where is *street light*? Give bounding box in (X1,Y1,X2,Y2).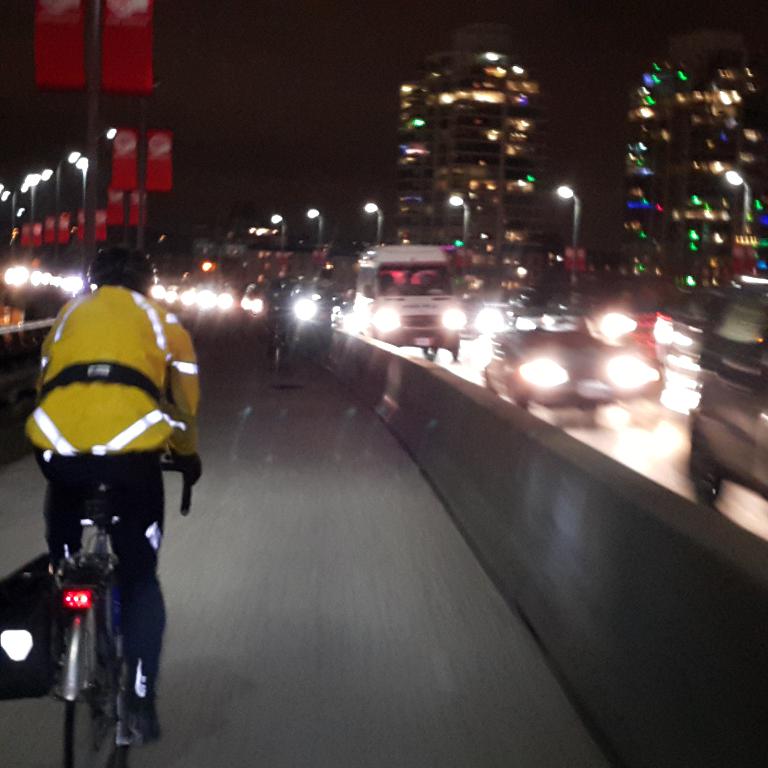
(305,203,324,252).
